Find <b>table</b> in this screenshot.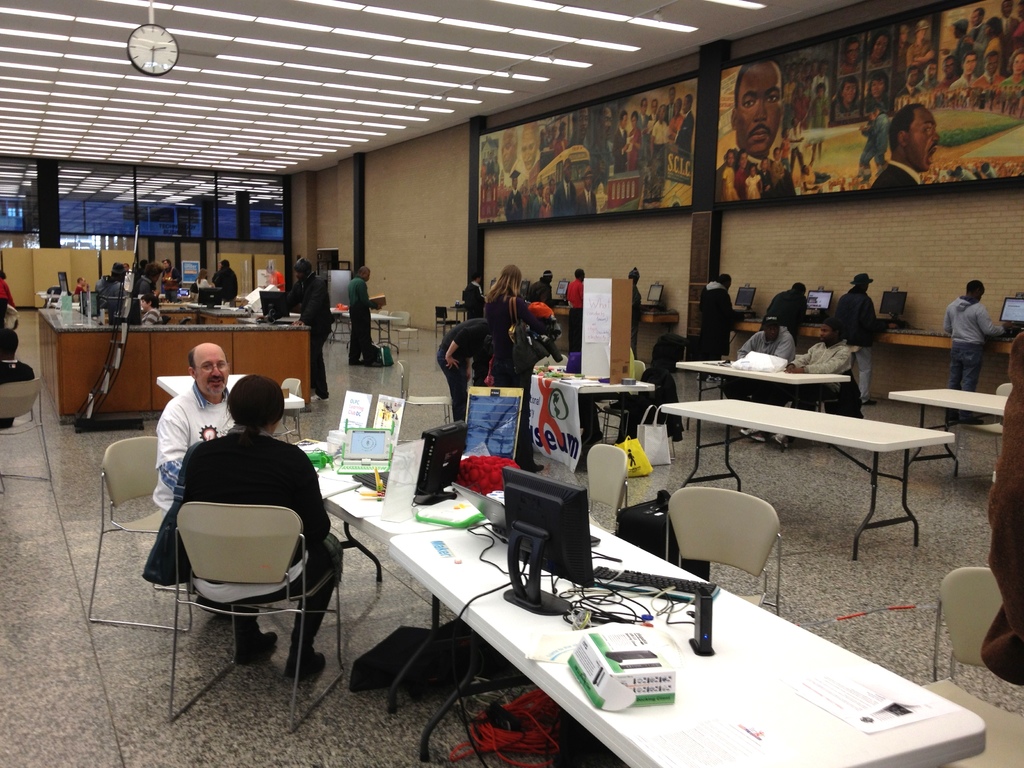
The bounding box for <b>table</b> is 660,399,955,563.
